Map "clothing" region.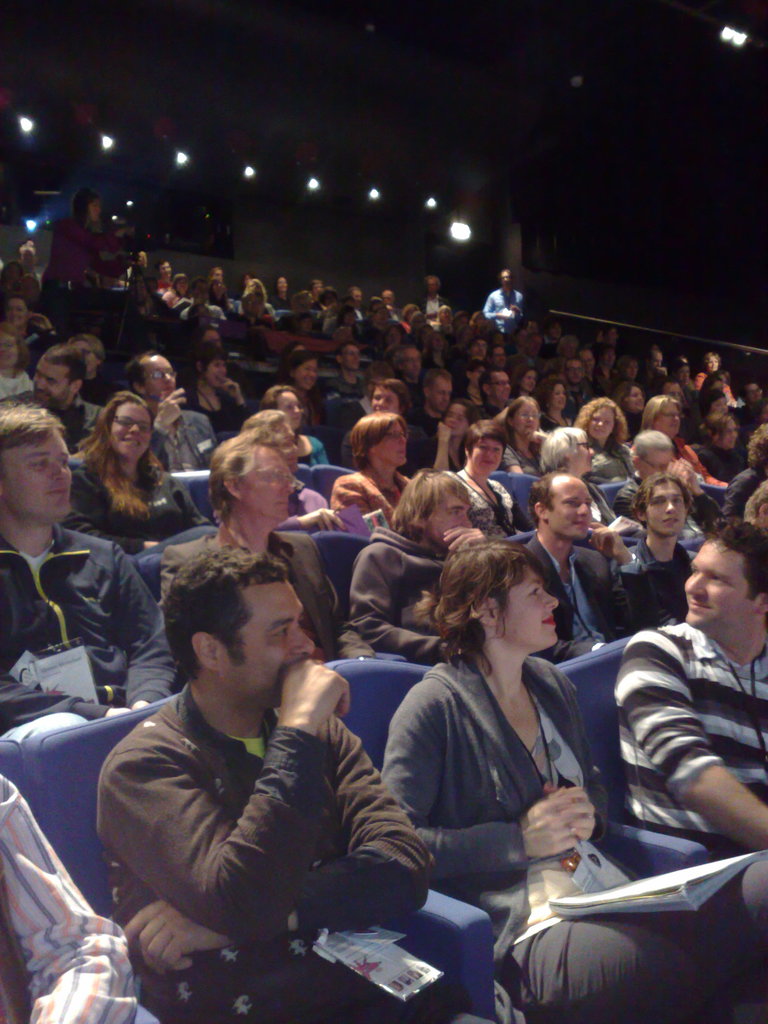
Mapped to pyautogui.locateOnScreen(0, 771, 138, 1023).
